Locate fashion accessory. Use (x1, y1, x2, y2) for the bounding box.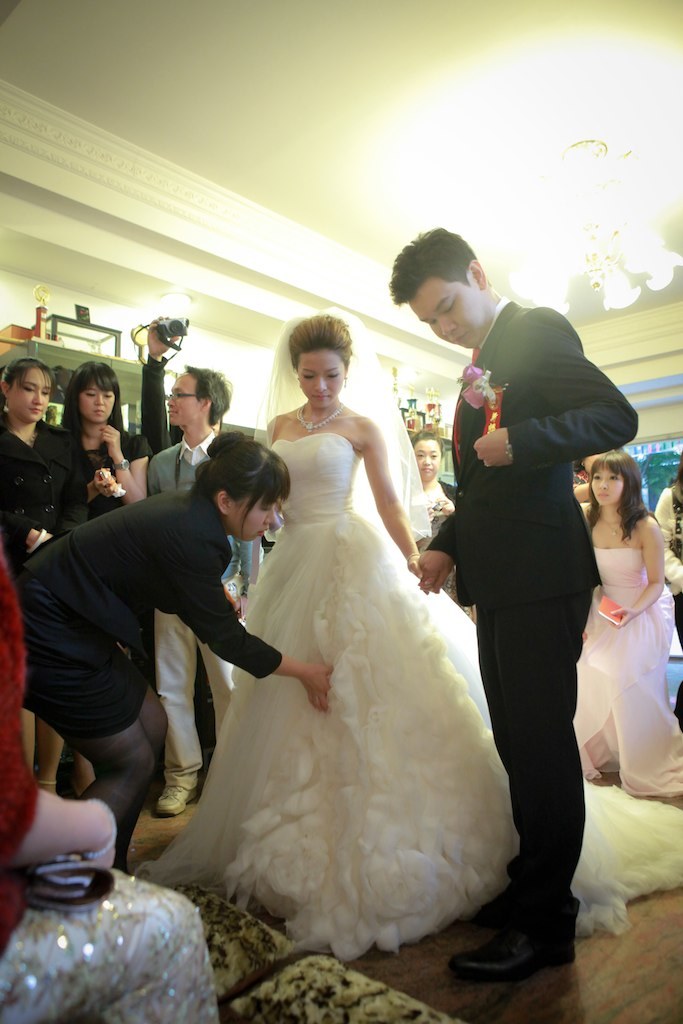
(2, 395, 9, 411).
